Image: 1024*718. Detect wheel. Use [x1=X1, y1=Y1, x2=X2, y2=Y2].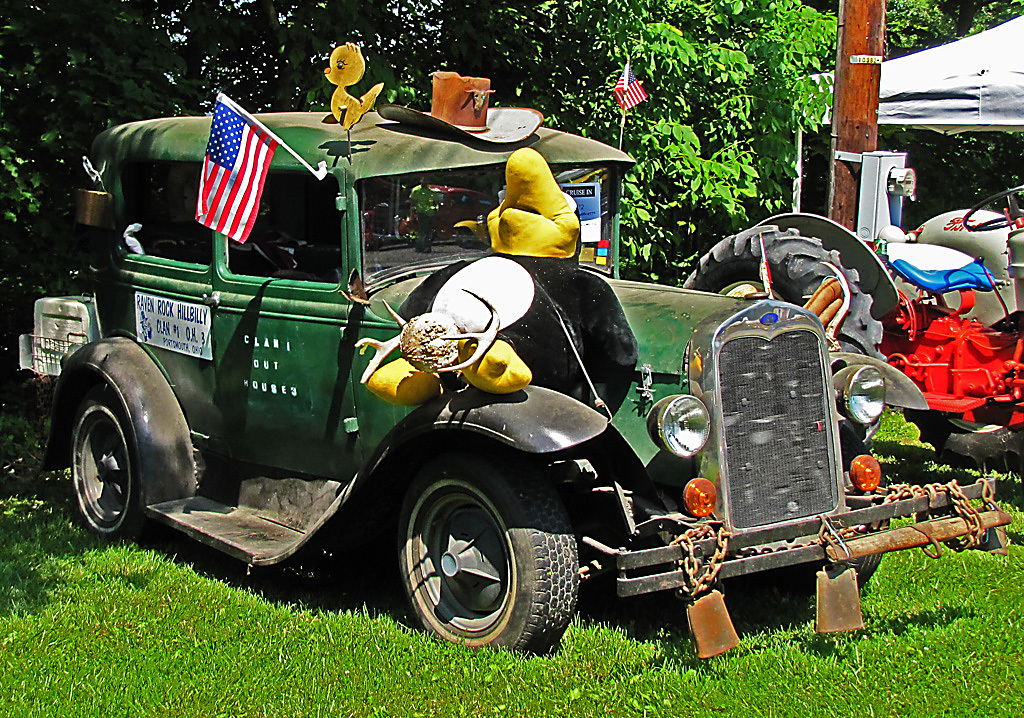
[x1=388, y1=469, x2=568, y2=648].
